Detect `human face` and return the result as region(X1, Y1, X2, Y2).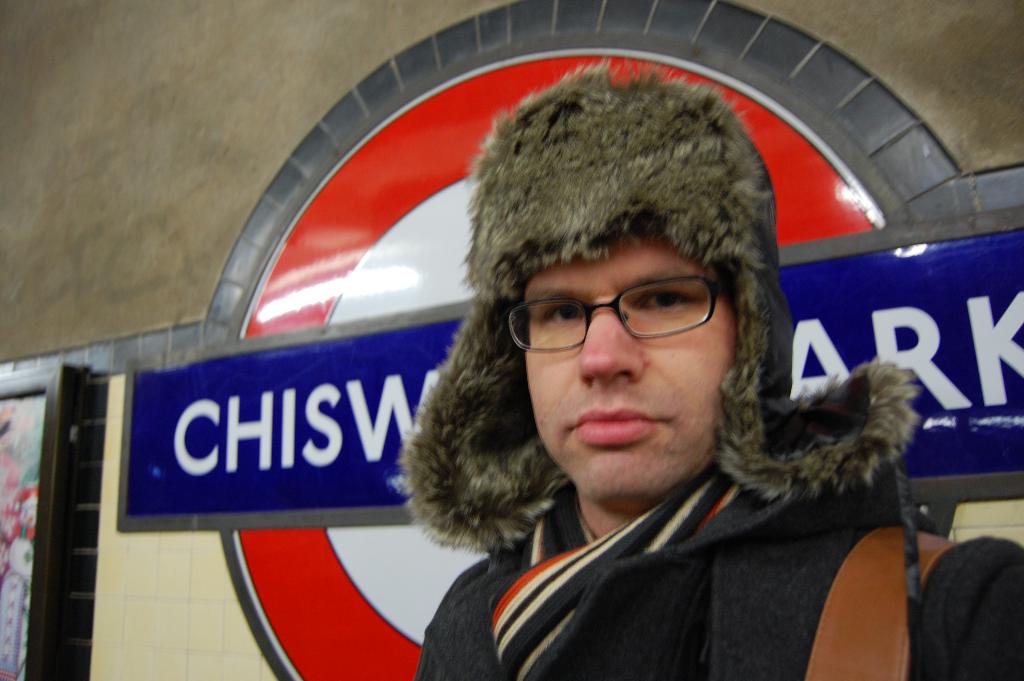
region(524, 240, 736, 495).
